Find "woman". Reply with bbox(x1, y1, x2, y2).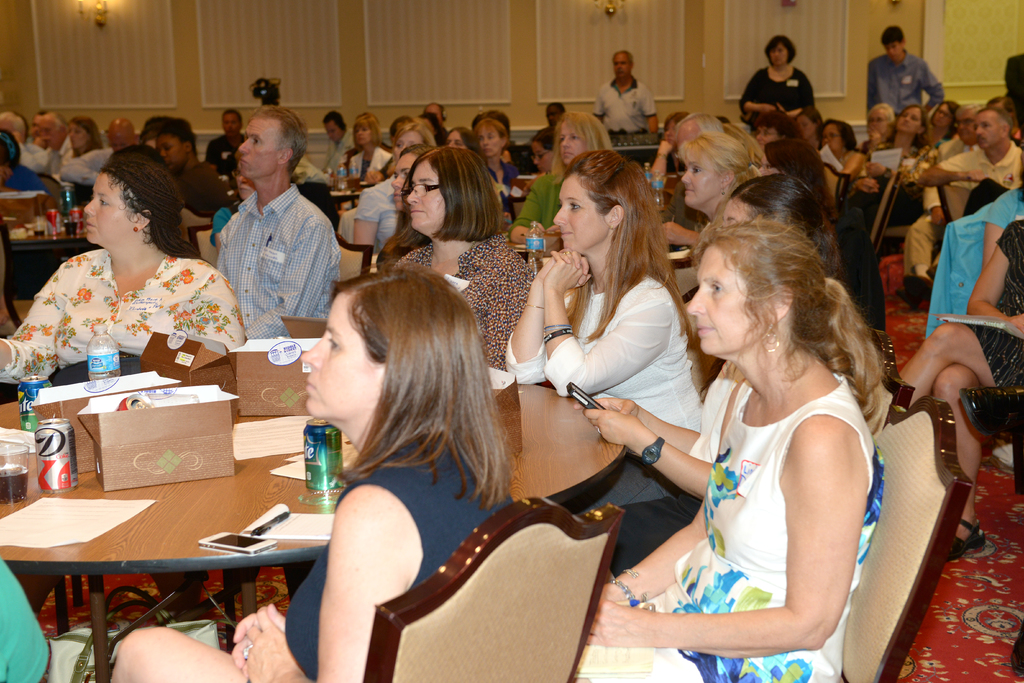
bbox(500, 145, 701, 513).
